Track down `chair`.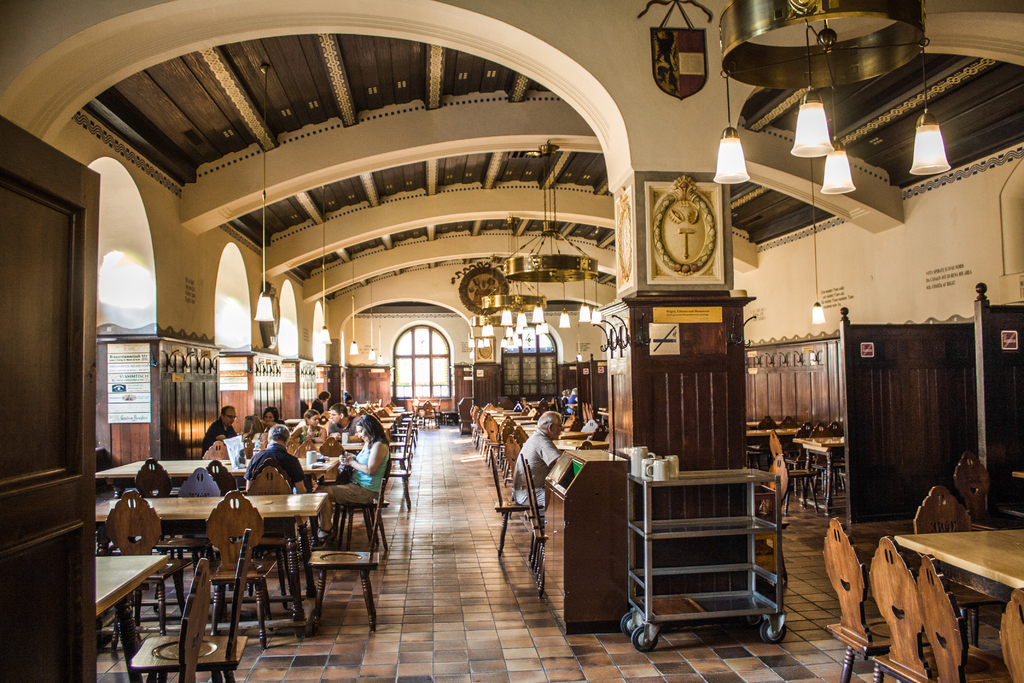
Tracked to 319,437,345,457.
